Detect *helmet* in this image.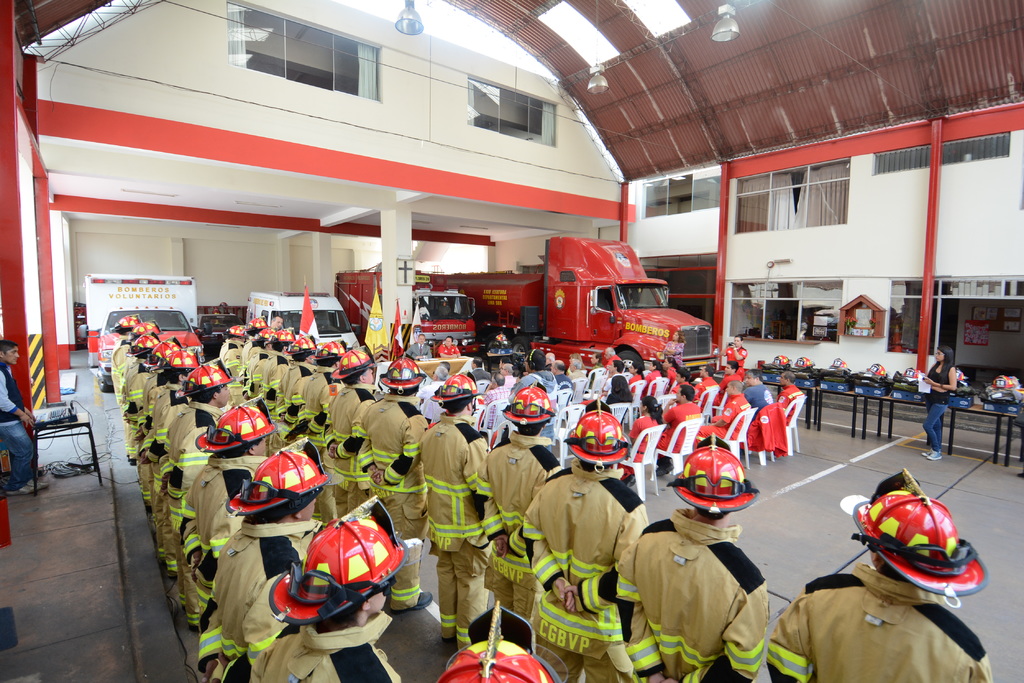
Detection: (left=173, top=360, right=234, bottom=398).
